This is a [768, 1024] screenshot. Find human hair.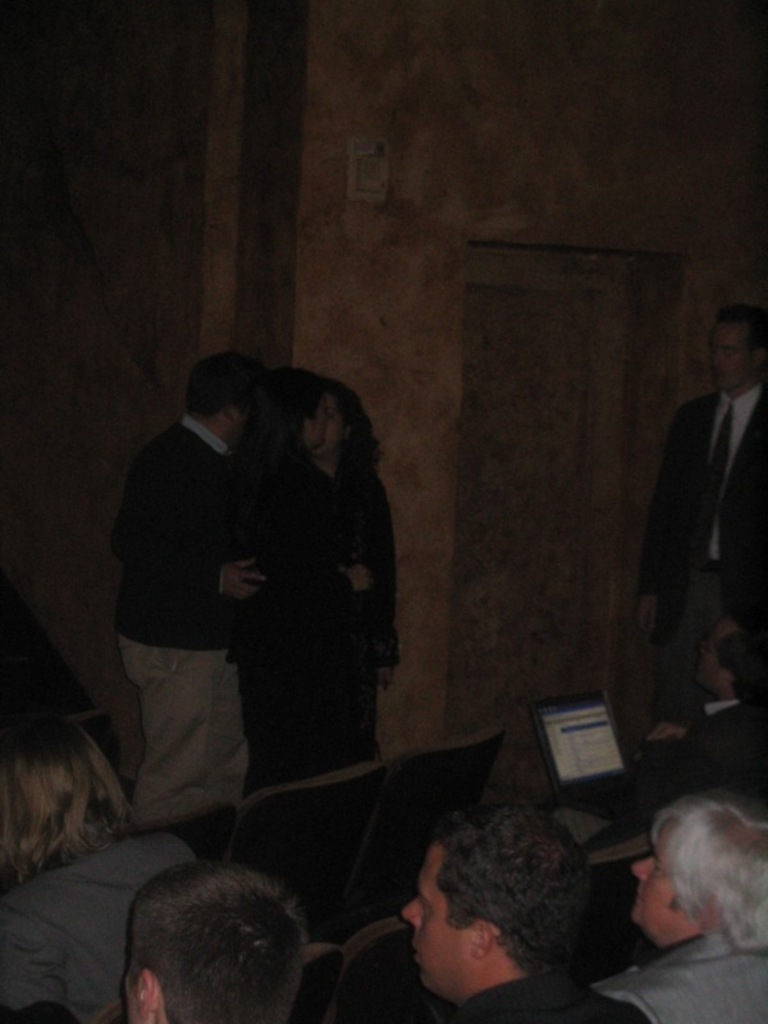
Bounding box: bbox=(239, 369, 325, 479).
